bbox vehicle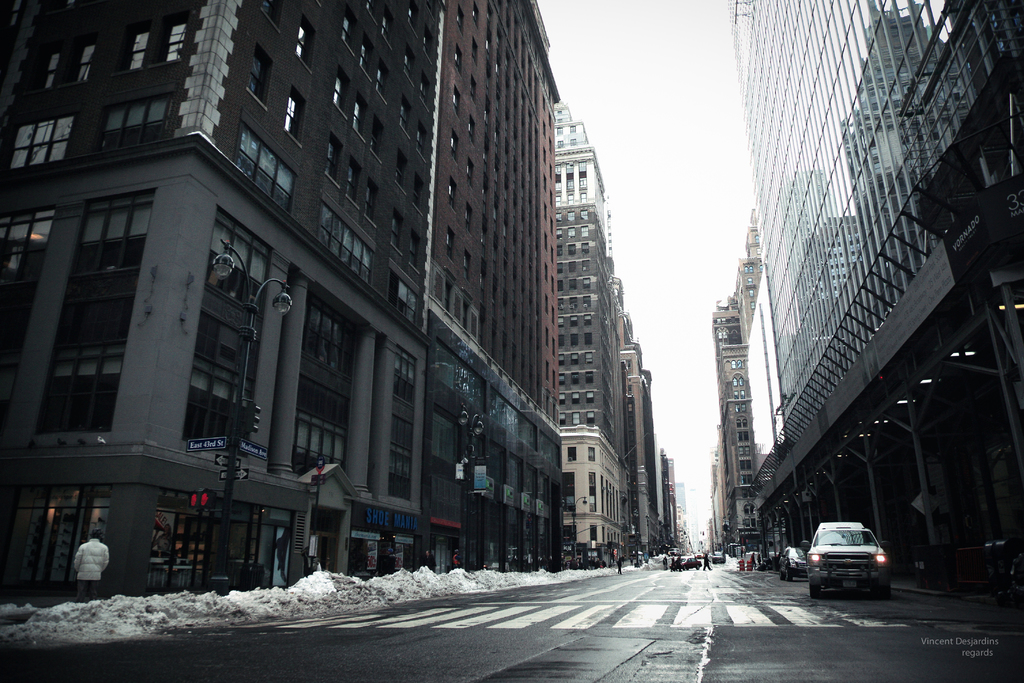
l=698, t=550, r=705, b=556
